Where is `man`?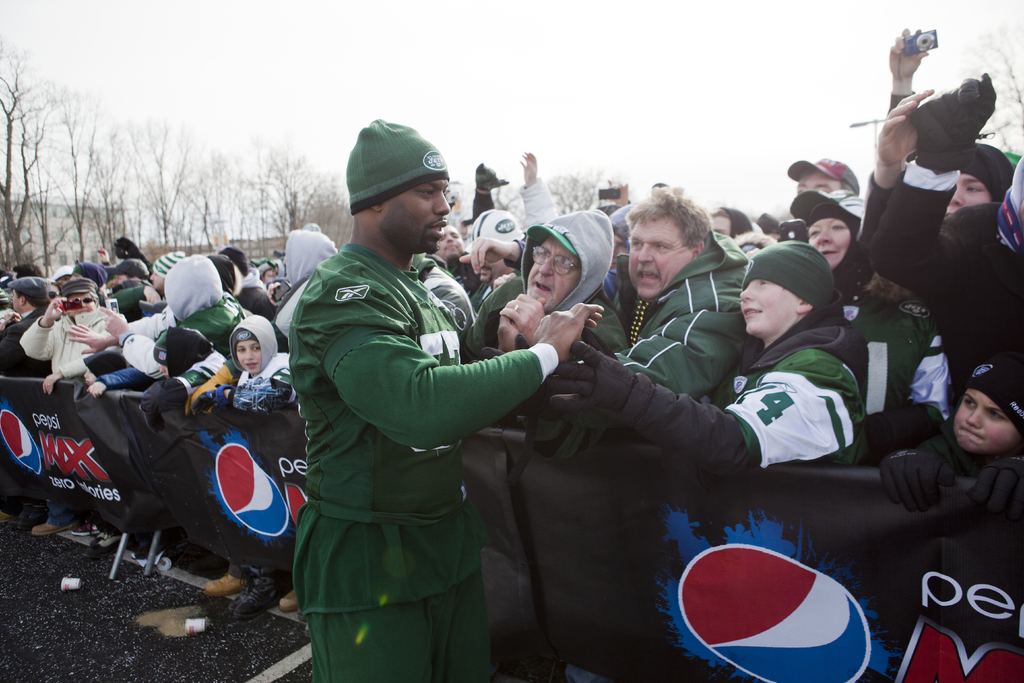
(0, 276, 53, 383).
